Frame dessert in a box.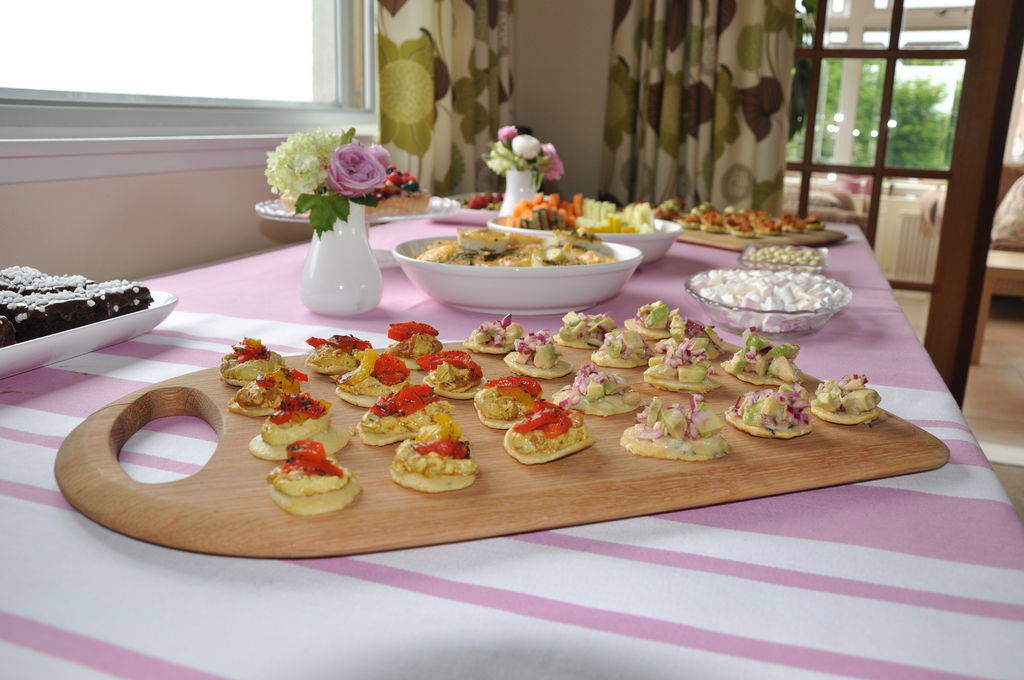
bbox=(566, 370, 644, 416).
